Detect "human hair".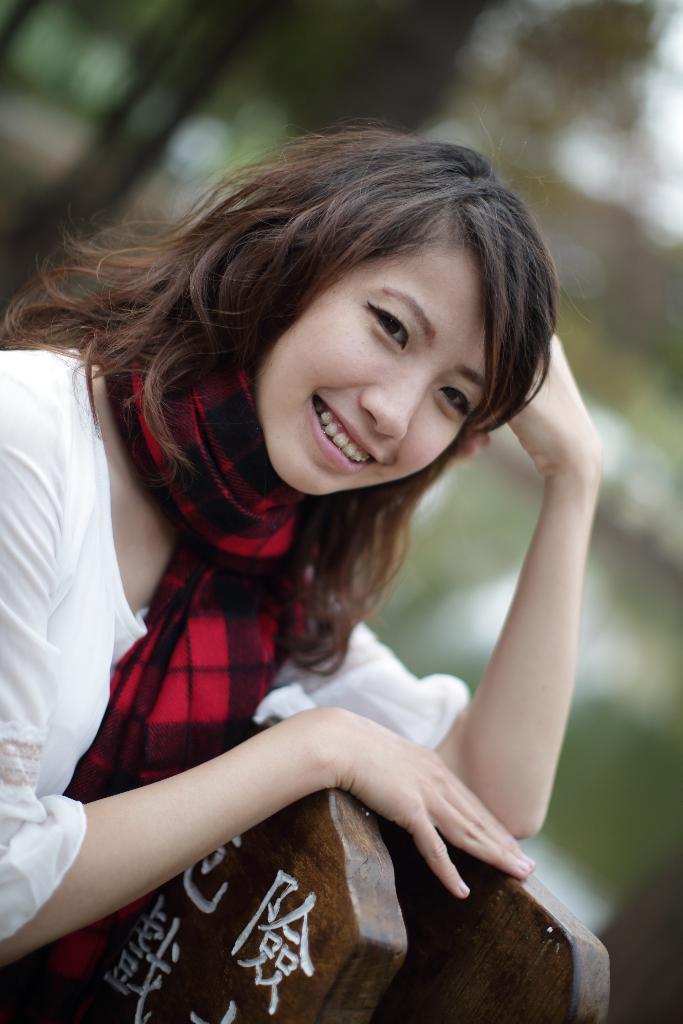
Detected at bbox=[53, 122, 573, 695].
